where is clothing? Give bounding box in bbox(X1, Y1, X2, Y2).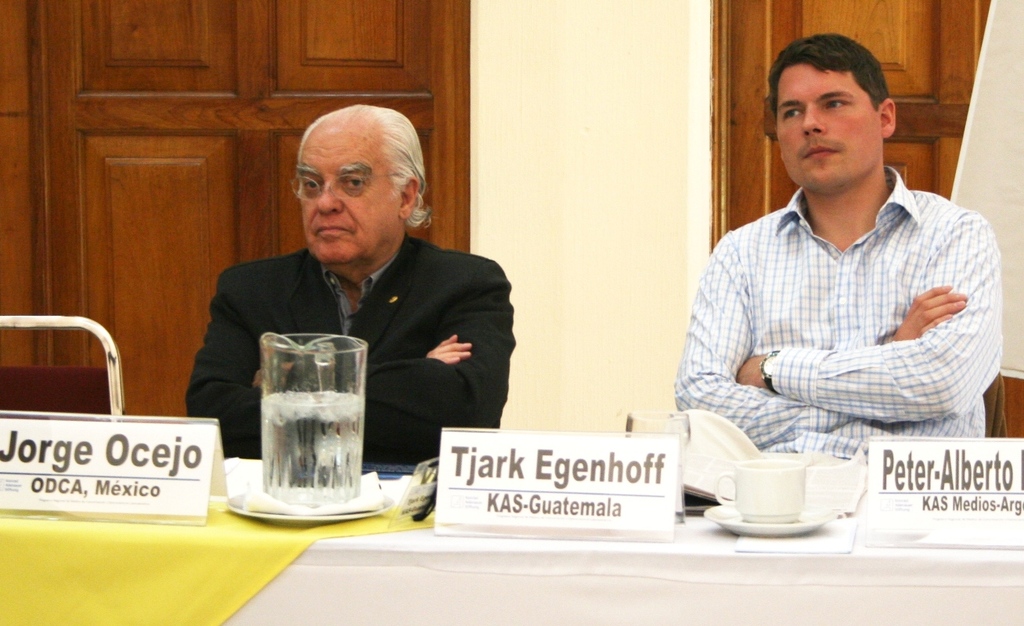
bbox(183, 230, 517, 461).
